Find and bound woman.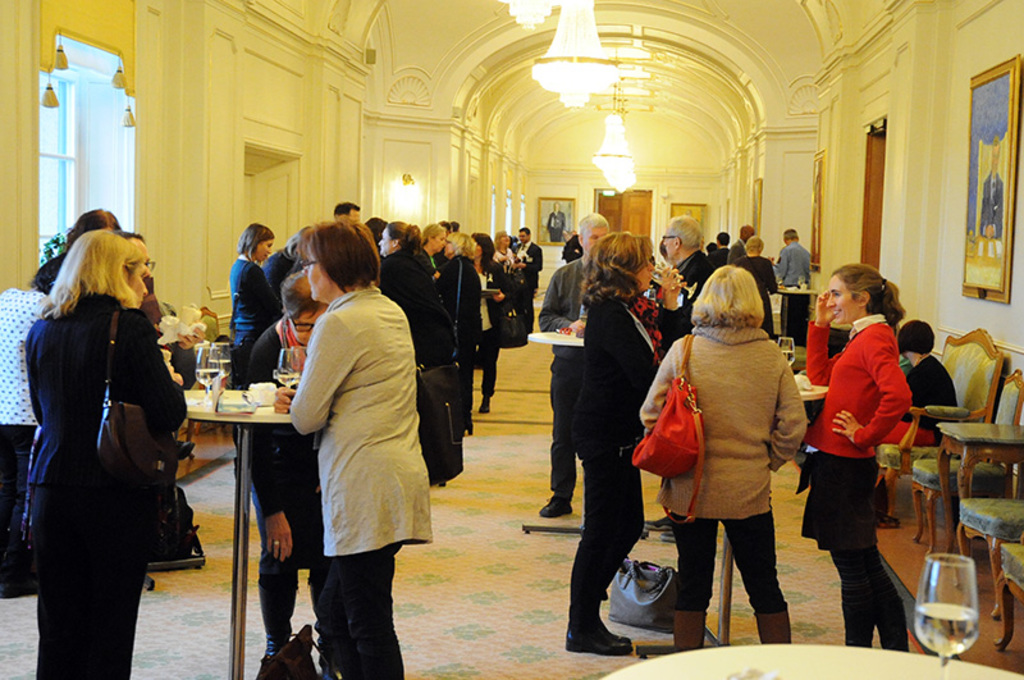
Bound: {"x1": 27, "y1": 225, "x2": 188, "y2": 679}.
